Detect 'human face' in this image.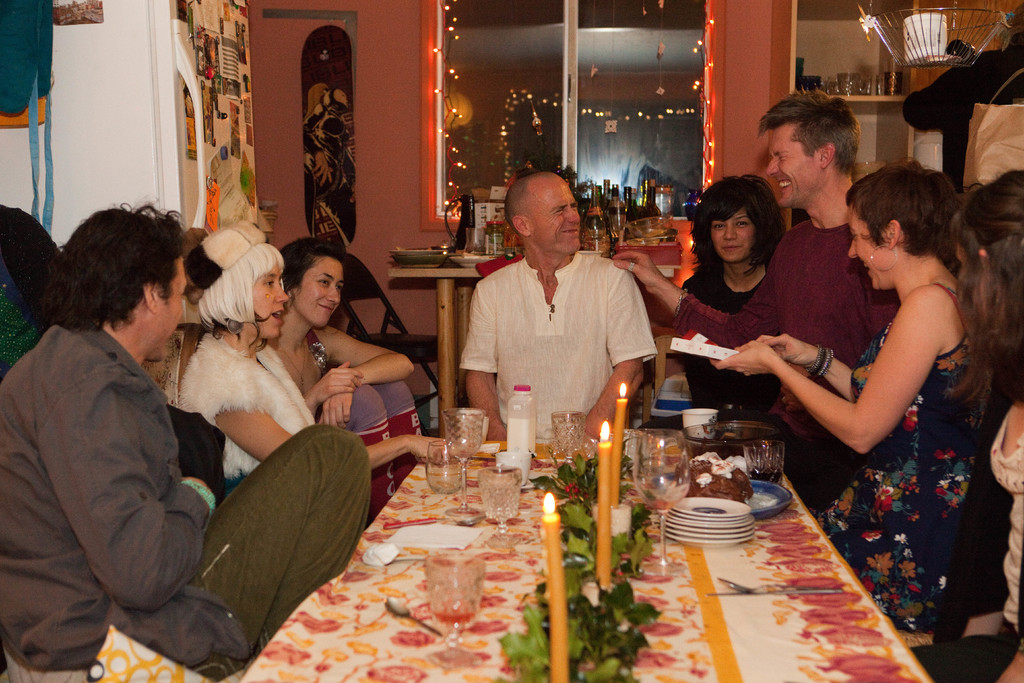
Detection: (left=766, top=127, right=819, bottom=210).
